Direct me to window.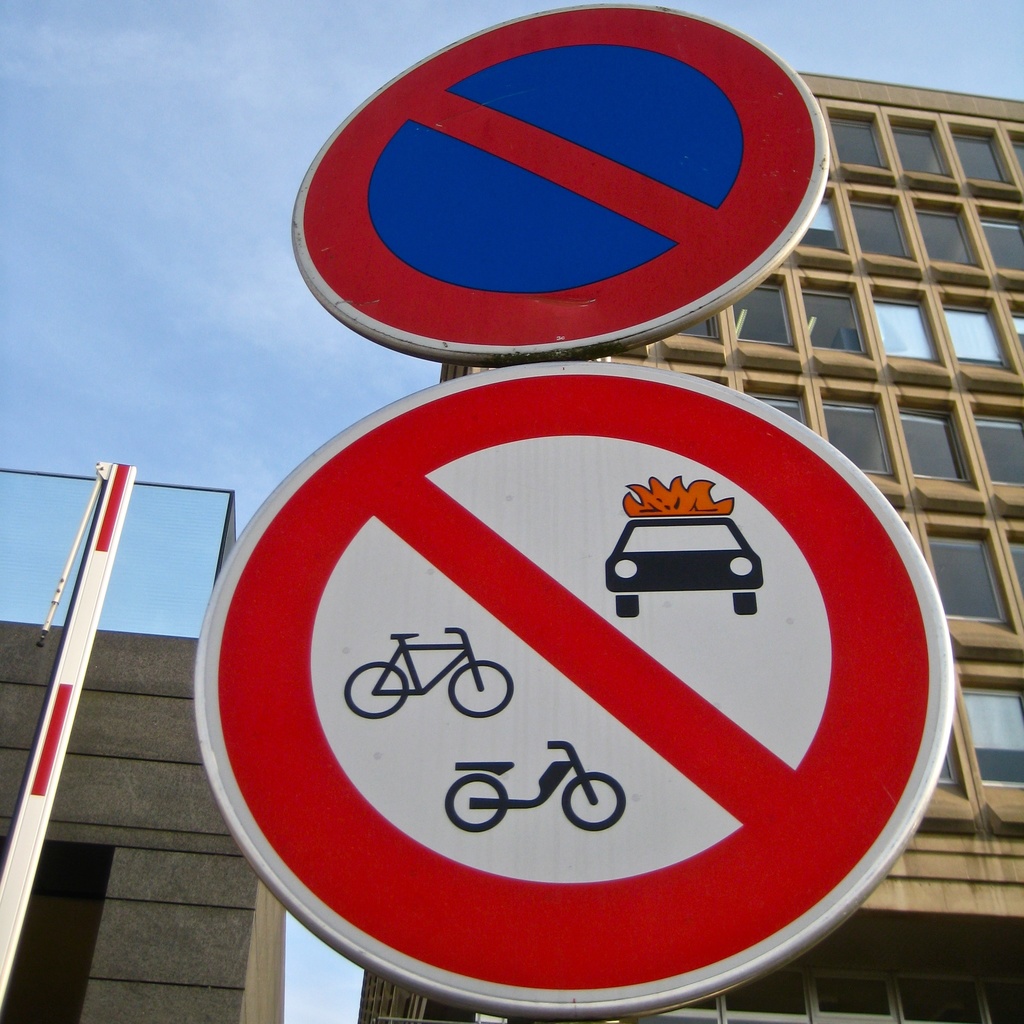
Direction: x1=925 y1=715 x2=953 y2=783.
